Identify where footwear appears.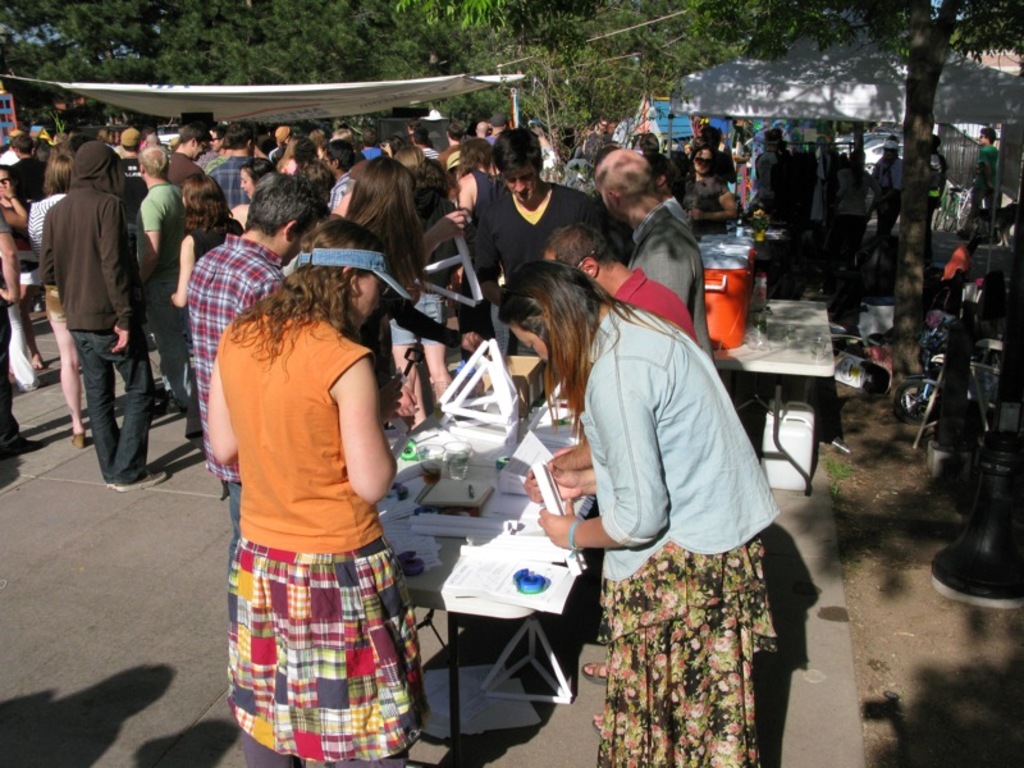
Appears at region(165, 388, 184, 412).
